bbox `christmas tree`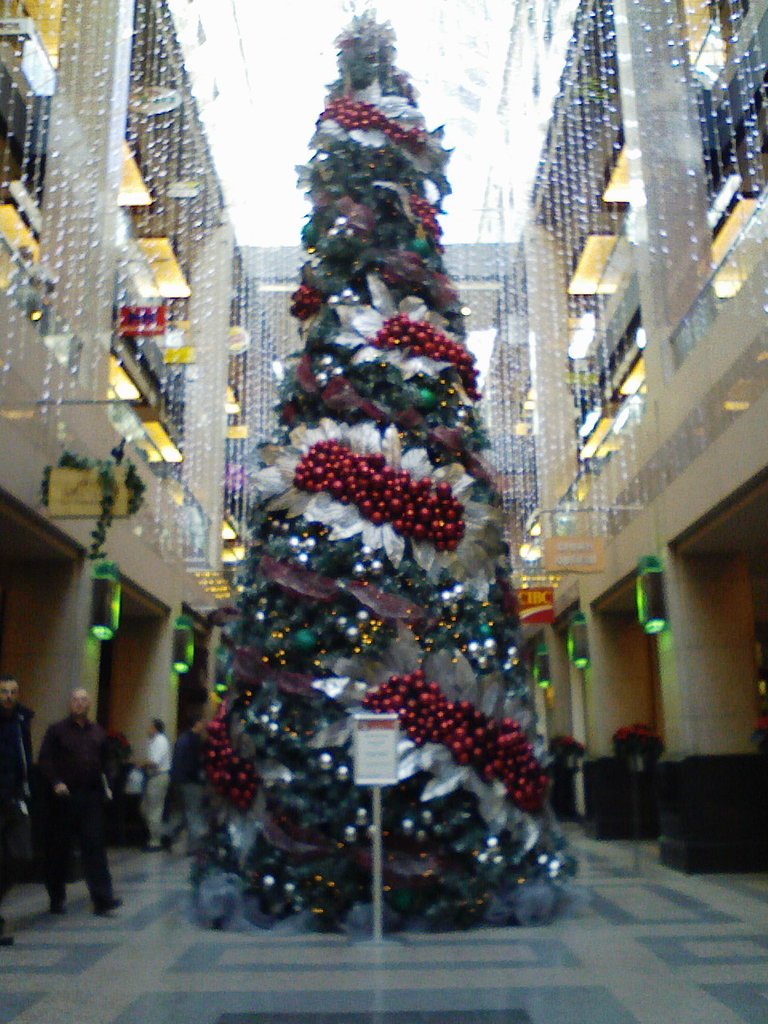
bbox=[206, 9, 583, 922]
